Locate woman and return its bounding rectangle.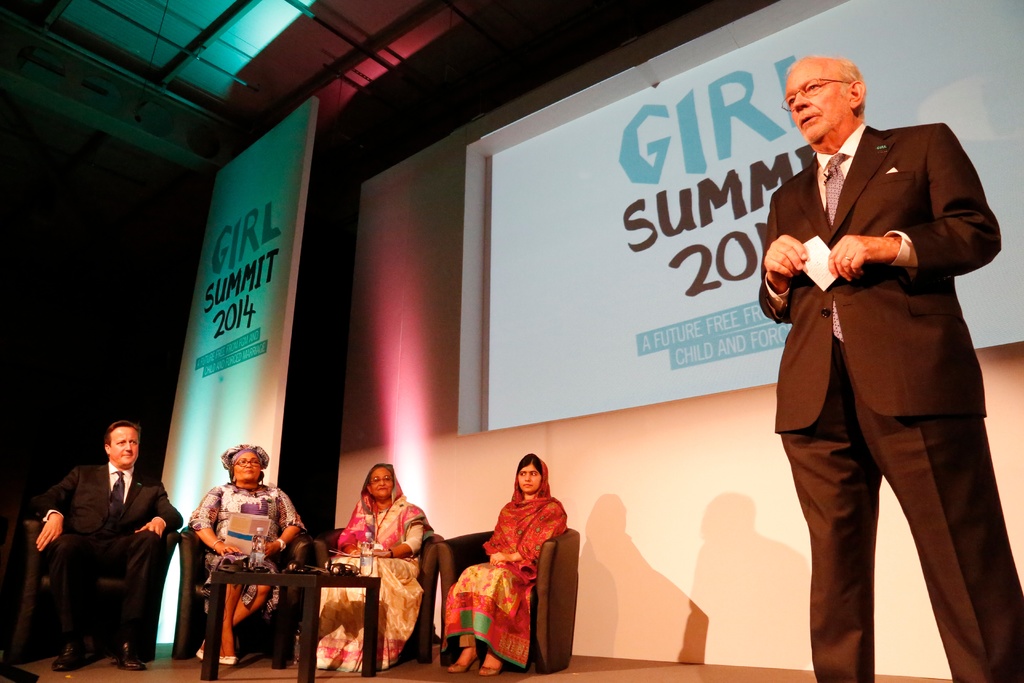
locate(186, 441, 309, 667).
